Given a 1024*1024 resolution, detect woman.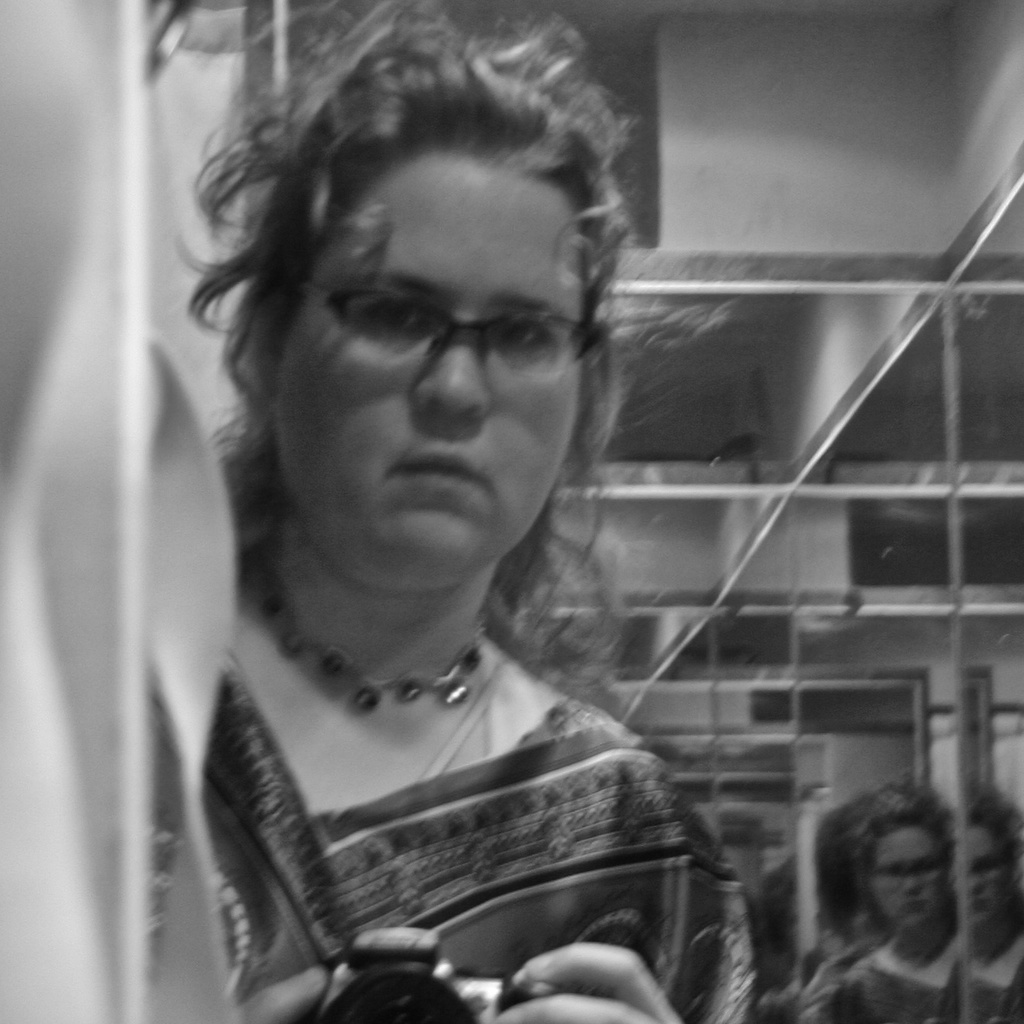
x1=951, y1=775, x2=1023, y2=1023.
